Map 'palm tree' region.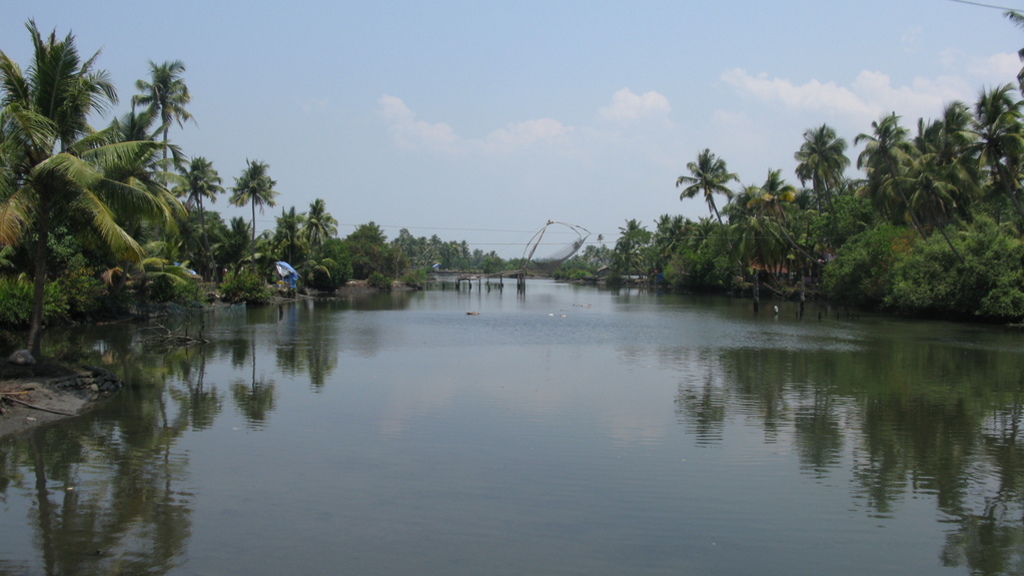
Mapped to (684,145,743,269).
